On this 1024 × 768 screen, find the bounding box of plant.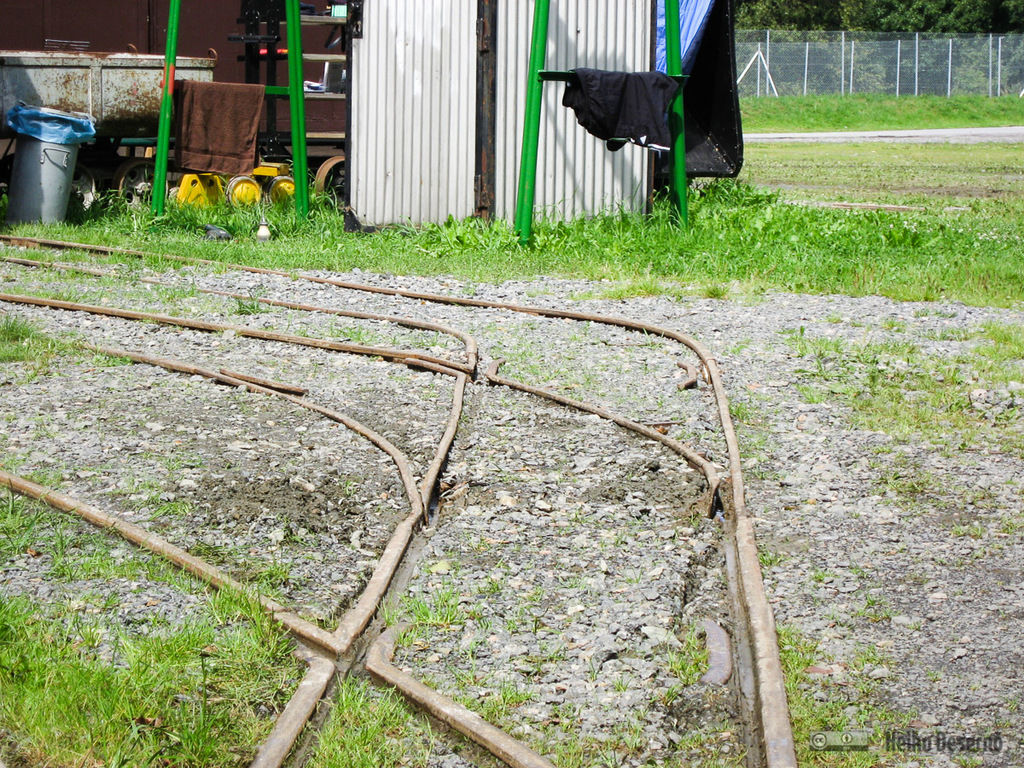
Bounding box: {"x1": 473, "y1": 576, "x2": 501, "y2": 599}.
